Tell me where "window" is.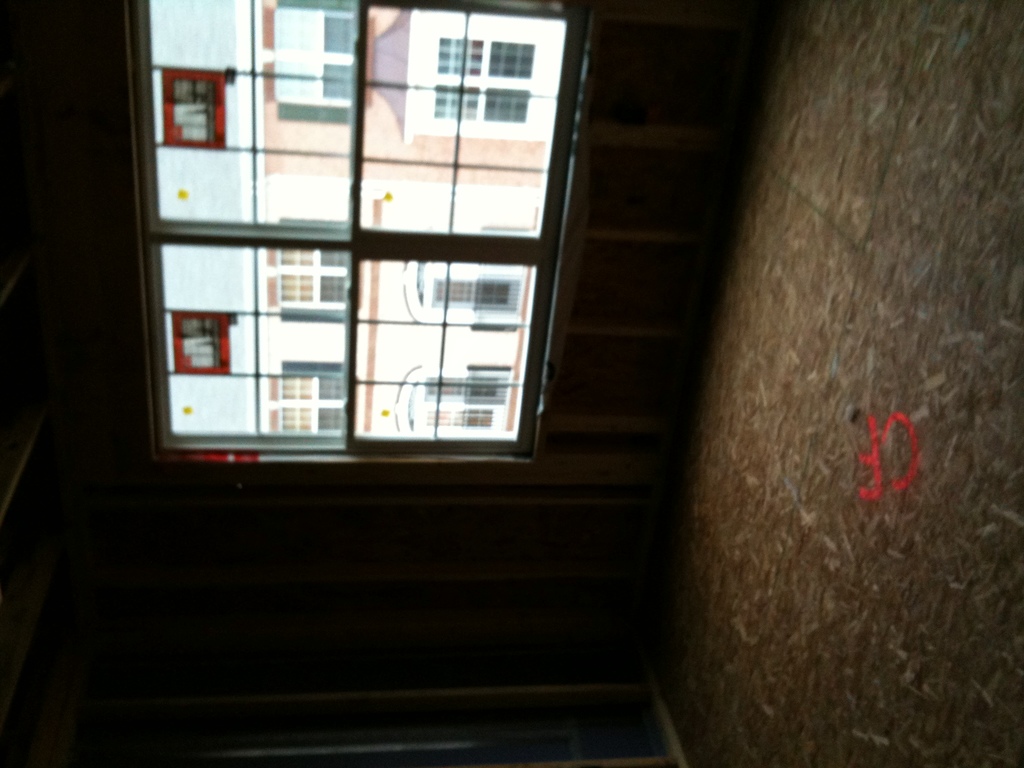
"window" is at (133,0,602,456).
